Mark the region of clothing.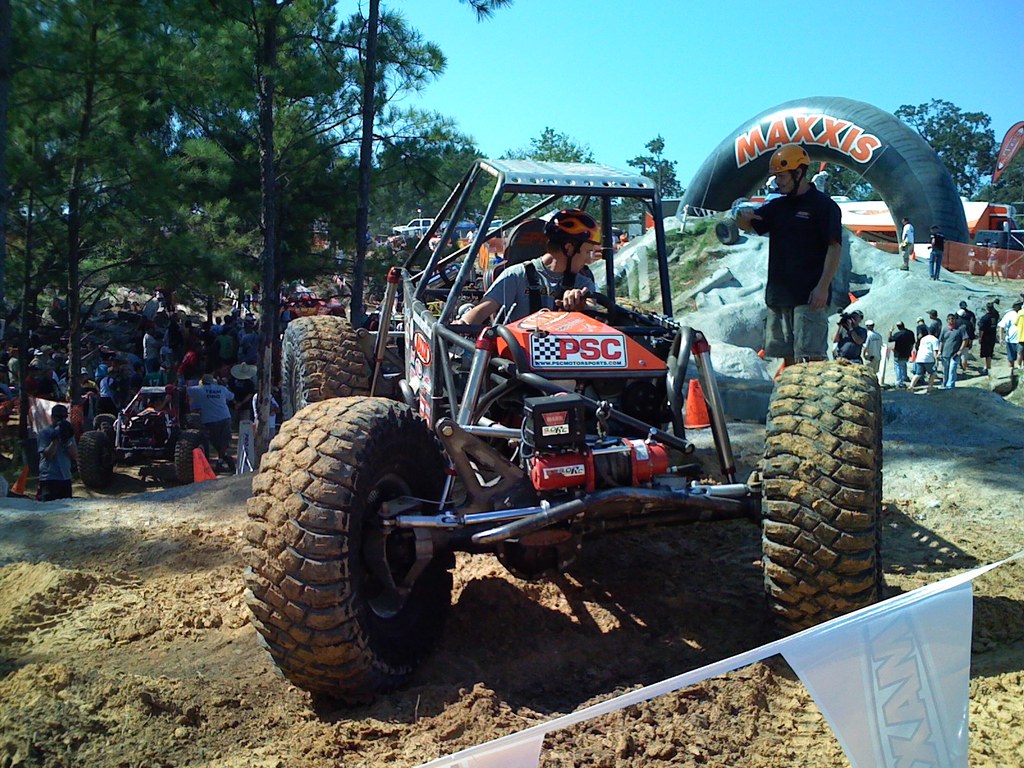
Region: Rect(888, 329, 913, 379).
